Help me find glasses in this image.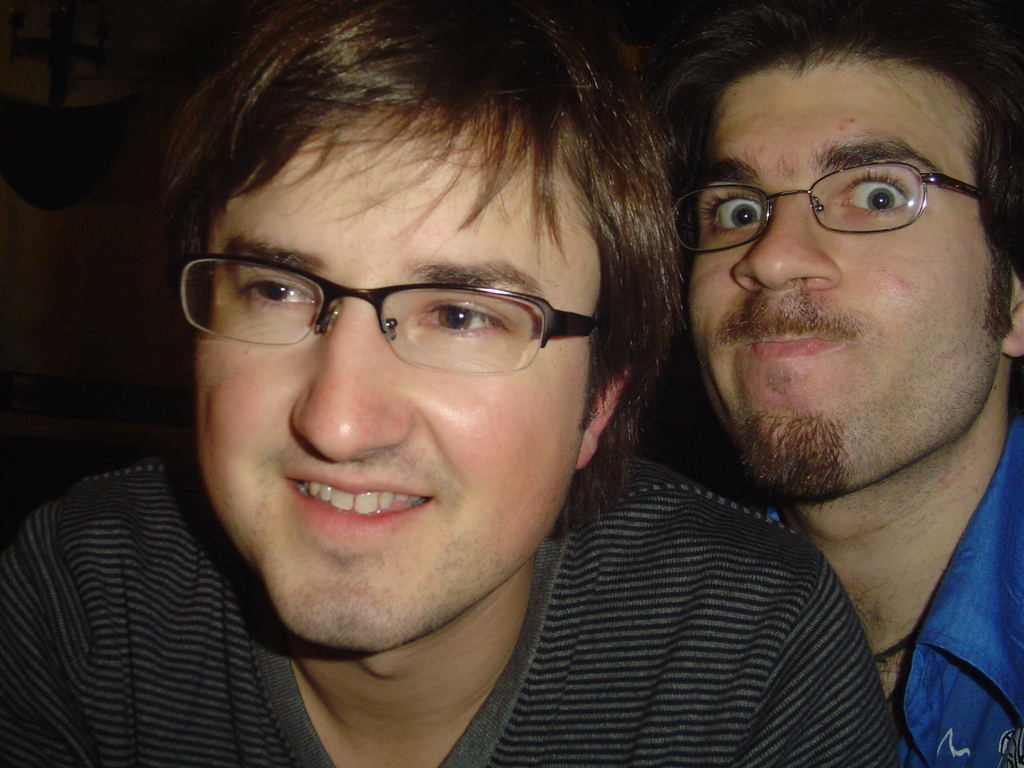
Found it: (left=176, top=254, right=606, bottom=370).
